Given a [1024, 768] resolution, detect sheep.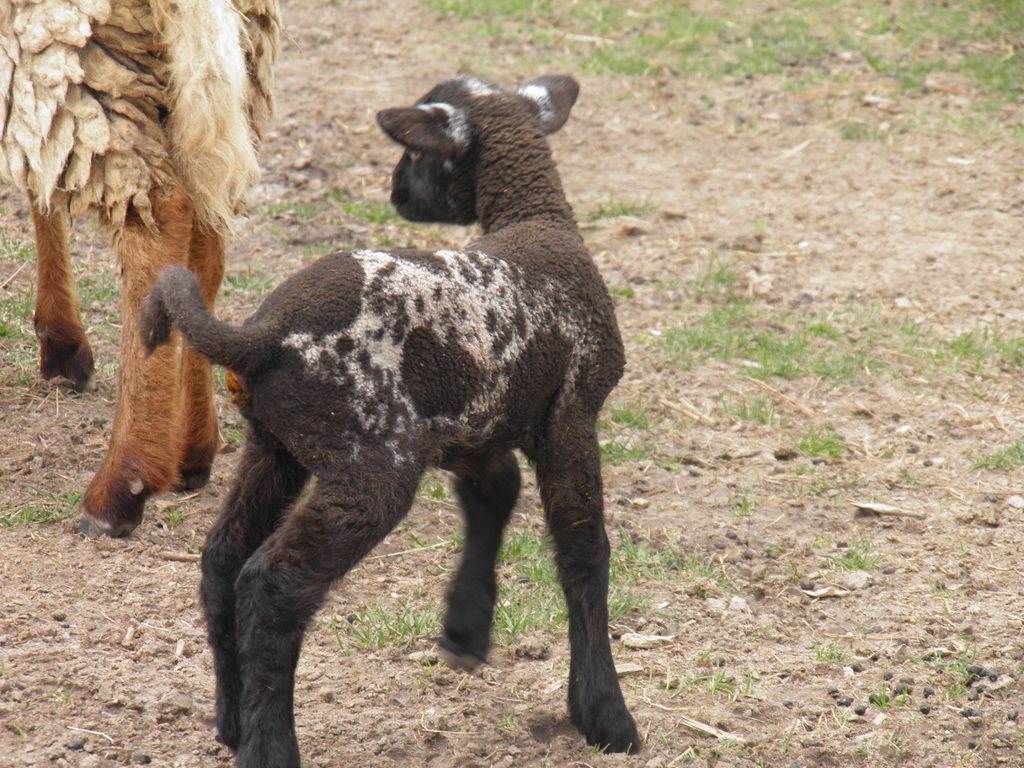
x1=0, y1=0, x2=303, y2=534.
